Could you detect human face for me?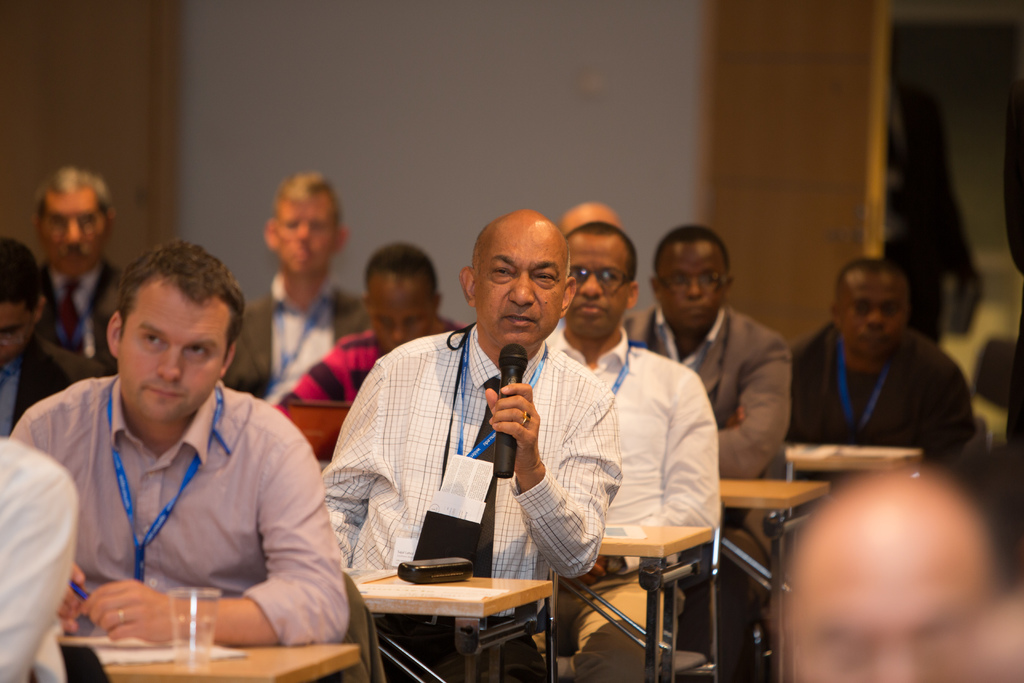
Detection result: locate(566, 232, 631, 337).
